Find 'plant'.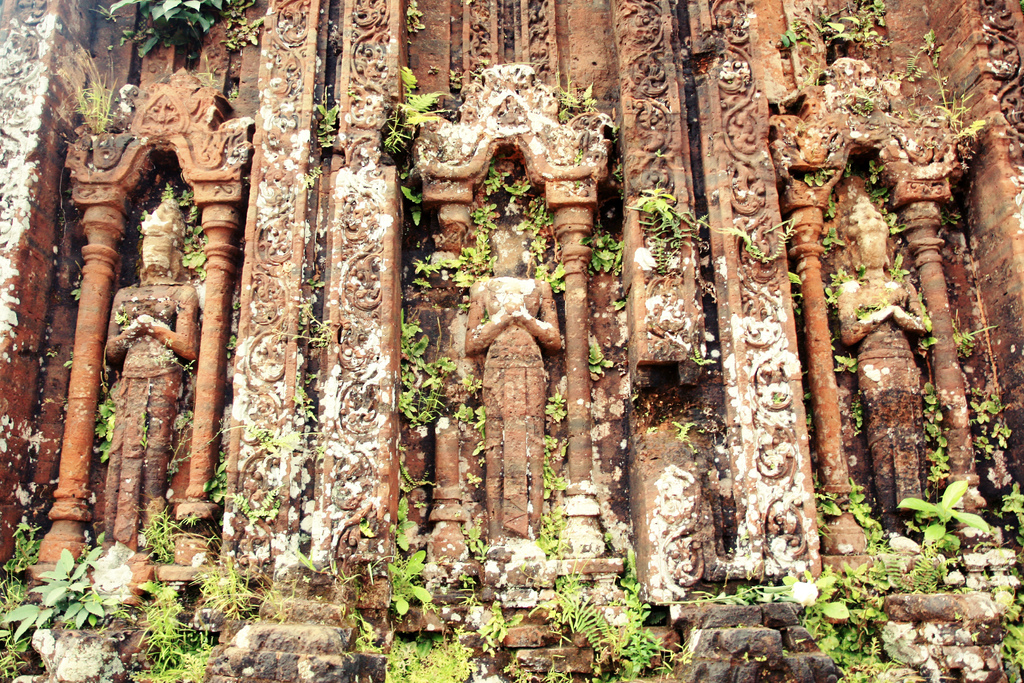
Rect(384, 66, 452, 151).
